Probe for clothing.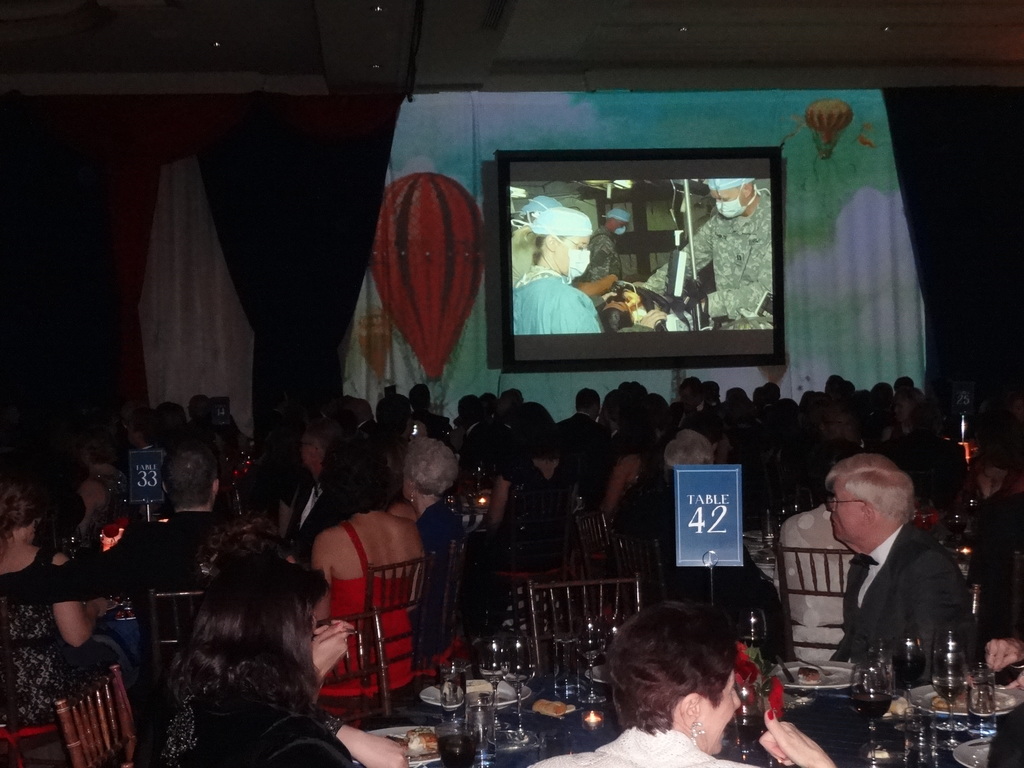
Probe result: <region>815, 501, 988, 716</region>.
